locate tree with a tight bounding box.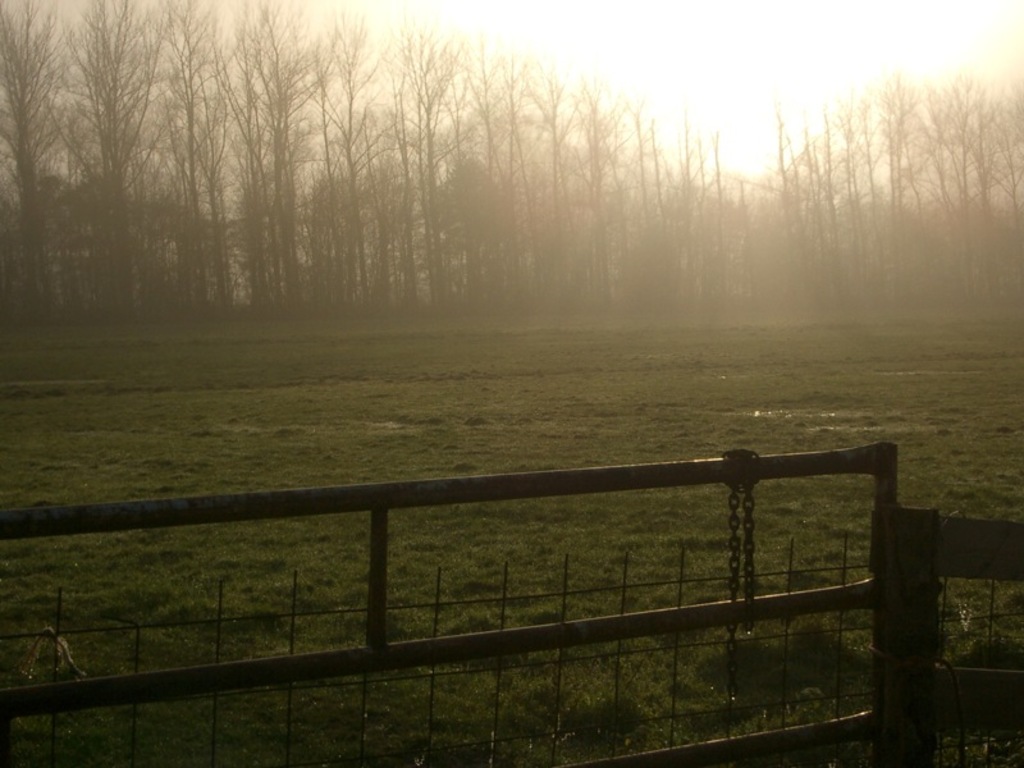
115 0 232 305.
